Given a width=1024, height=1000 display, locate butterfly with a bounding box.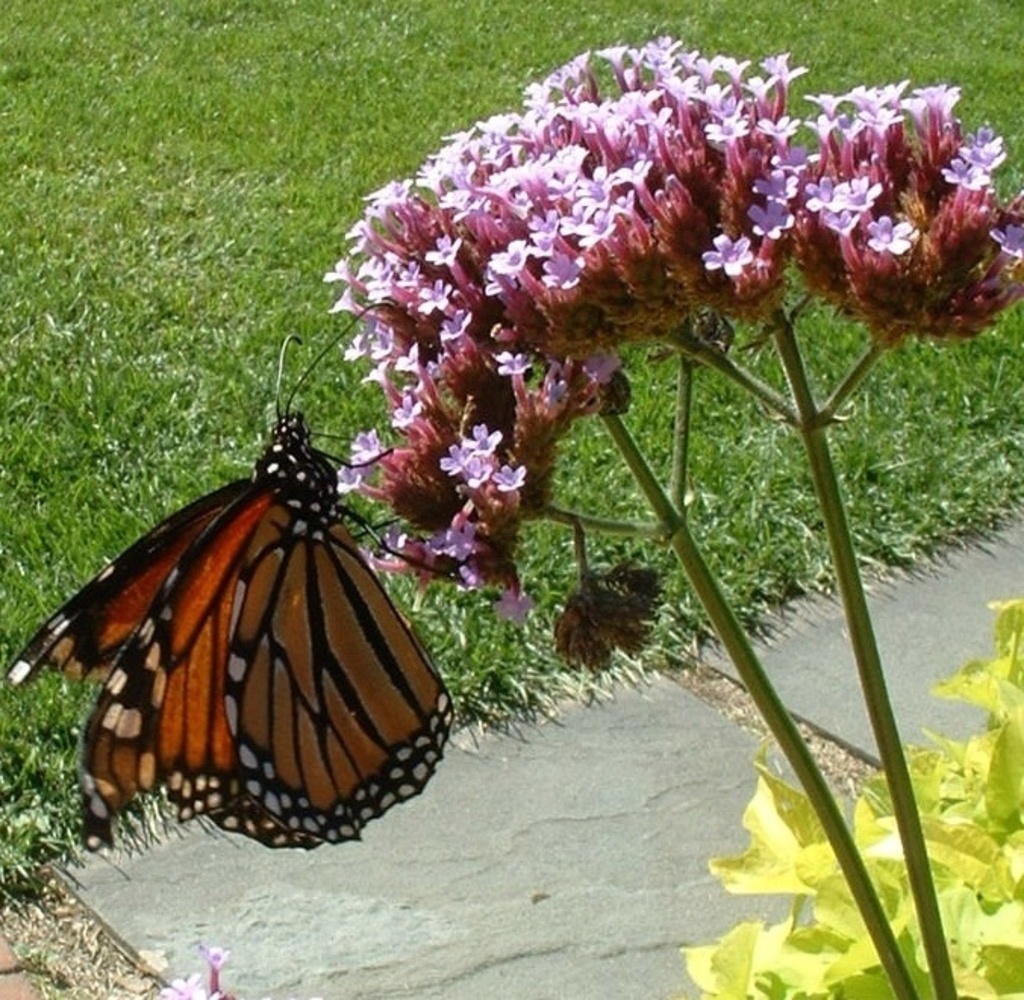
Located: BBox(21, 333, 465, 858).
